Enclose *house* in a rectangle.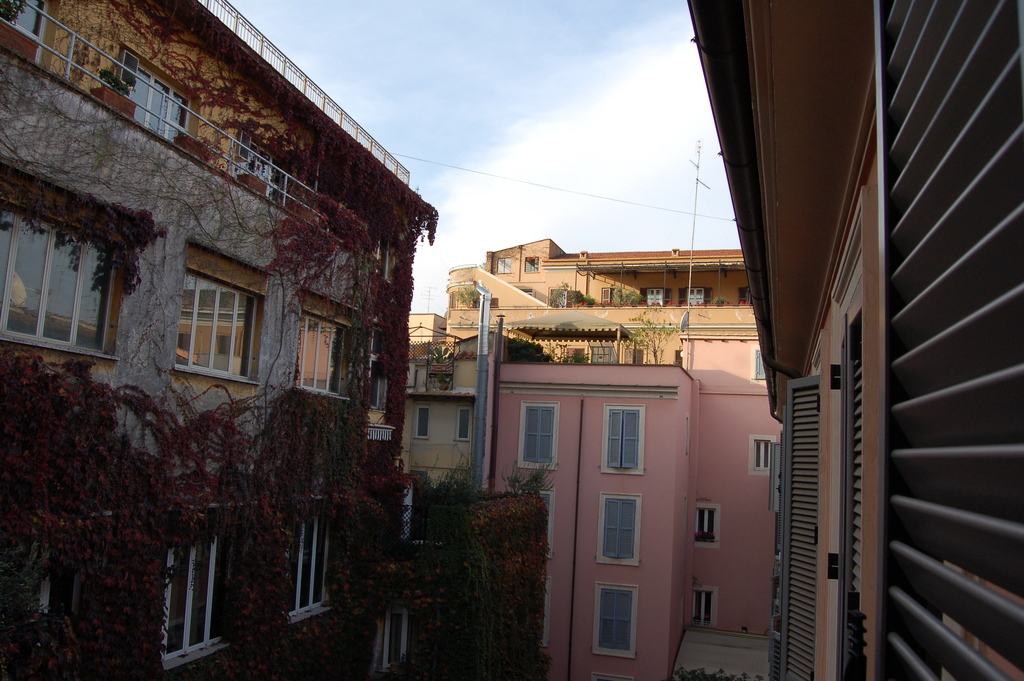
x1=0 y1=0 x2=442 y2=680.
